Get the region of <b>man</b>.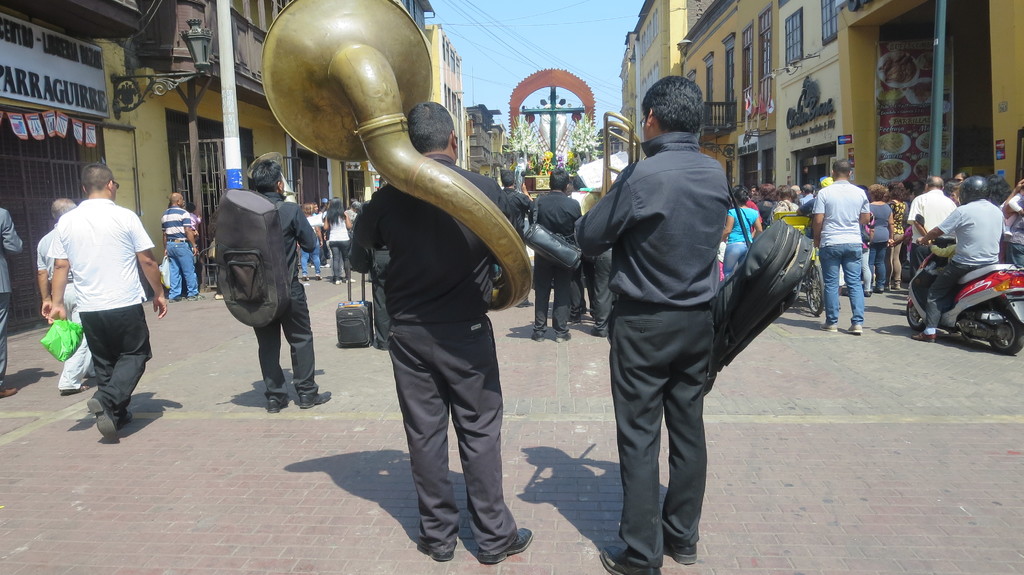
<box>347,101,536,562</box>.
